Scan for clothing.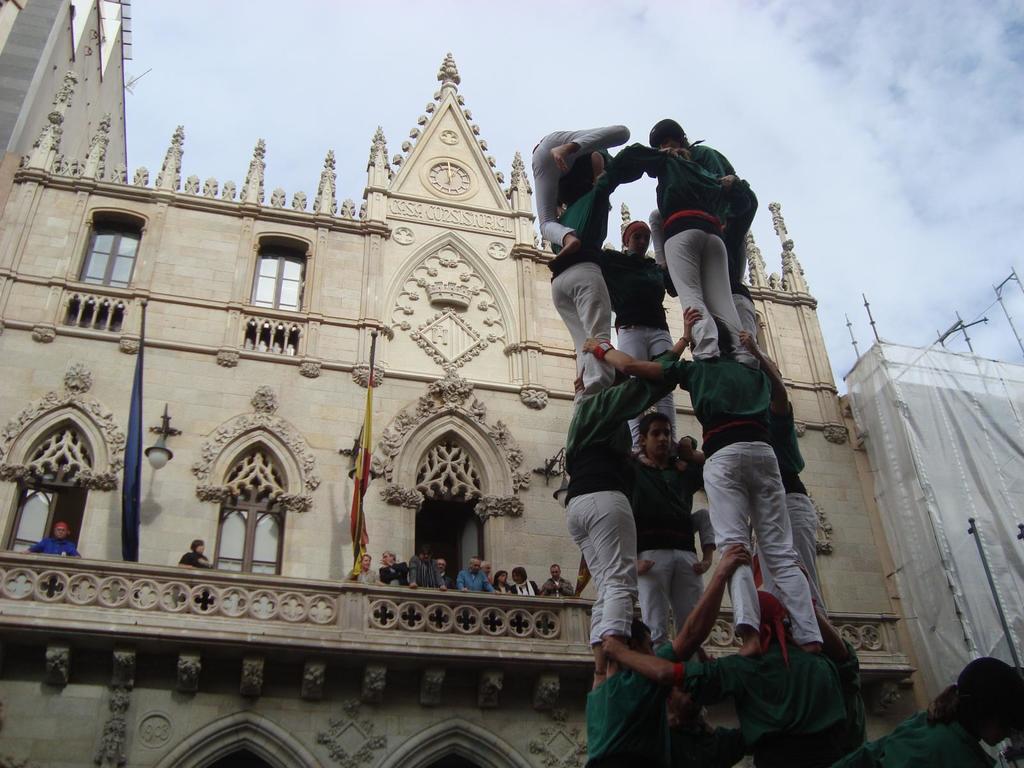
Scan result: Rect(32, 536, 82, 559).
